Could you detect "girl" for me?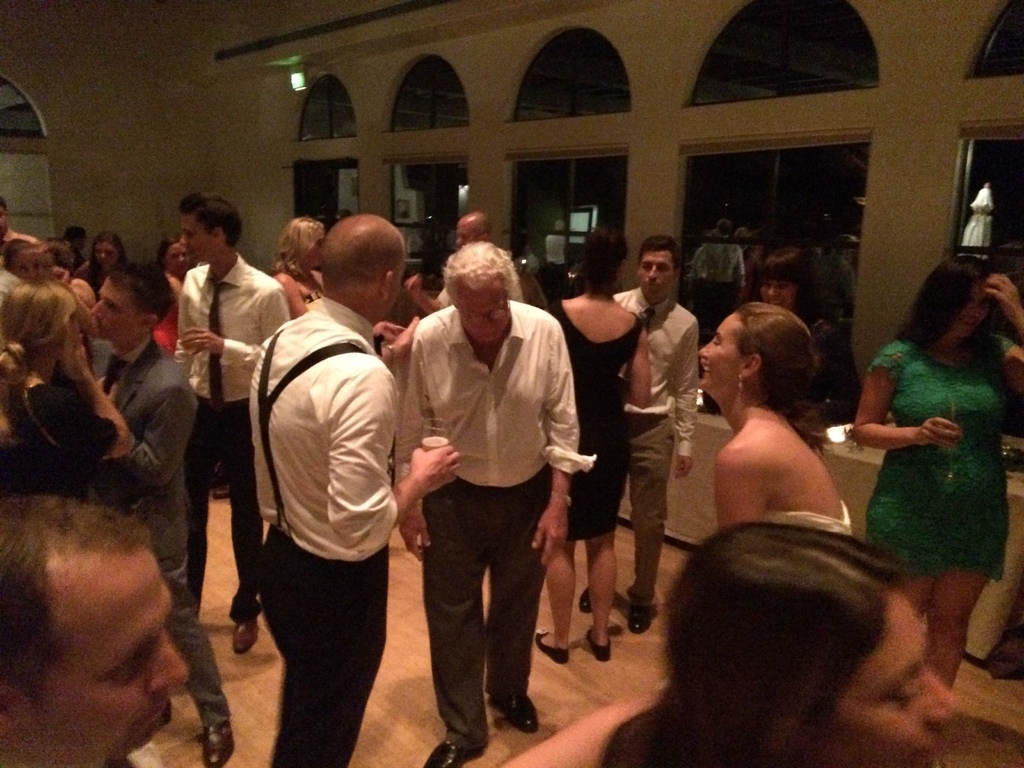
Detection result: (left=3, top=270, right=133, bottom=508).
